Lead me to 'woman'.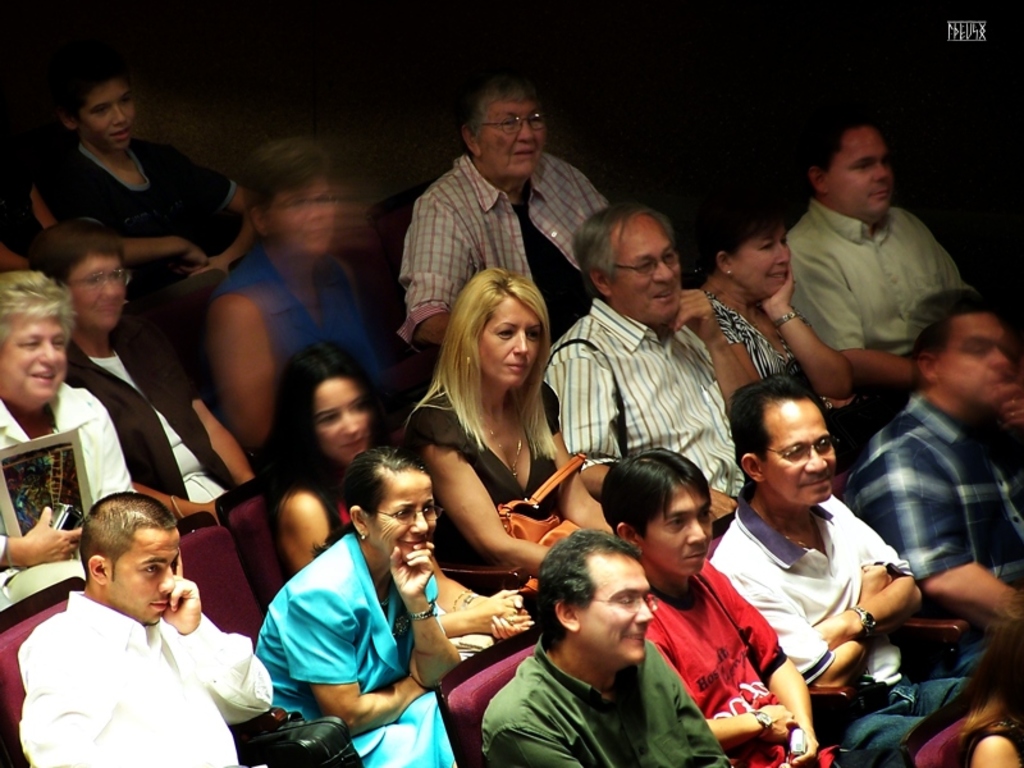
Lead to rect(695, 173, 874, 470).
